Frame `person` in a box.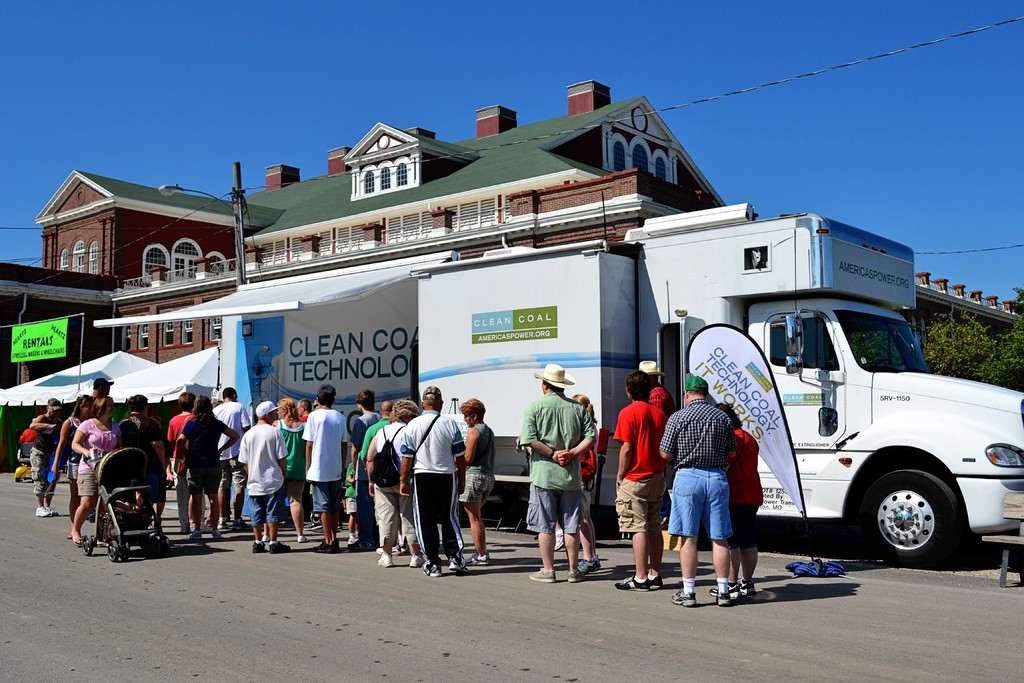
box=[122, 391, 164, 486].
